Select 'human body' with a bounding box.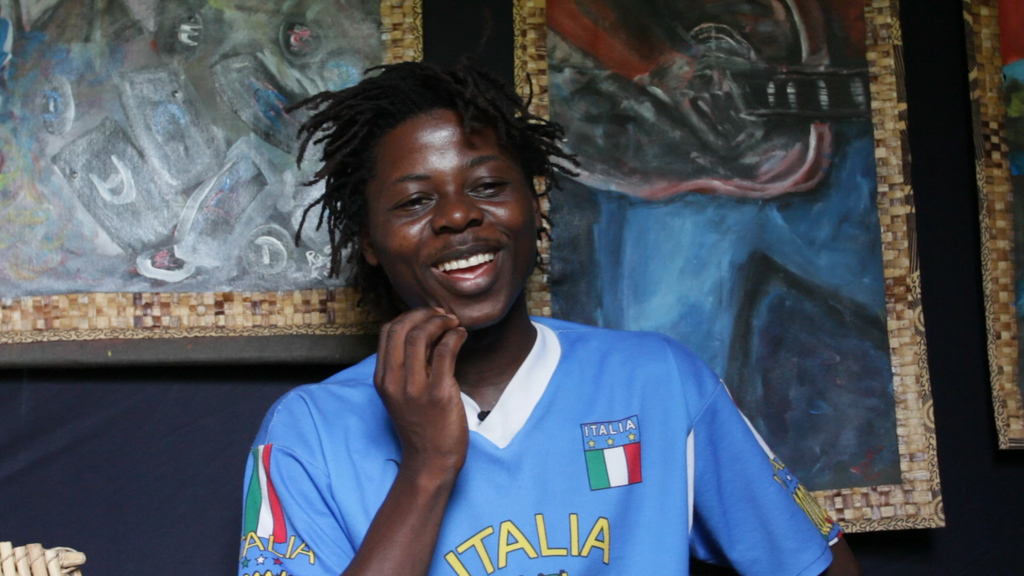
(left=242, top=101, right=820, bottom=564).
